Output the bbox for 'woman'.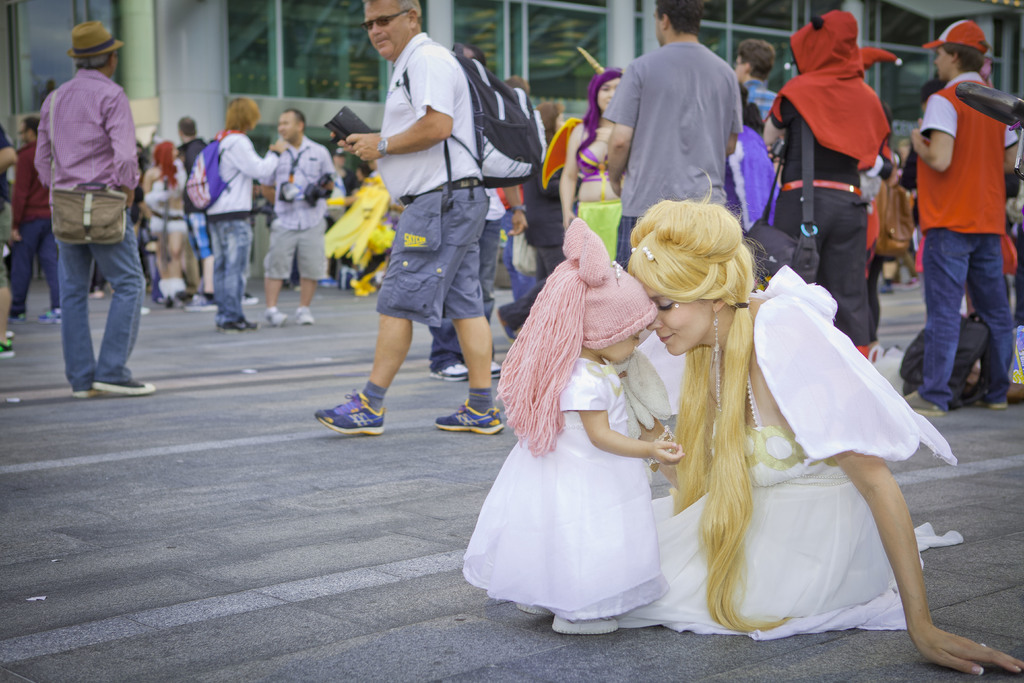
bbox=(203, 94, 286, 334).
